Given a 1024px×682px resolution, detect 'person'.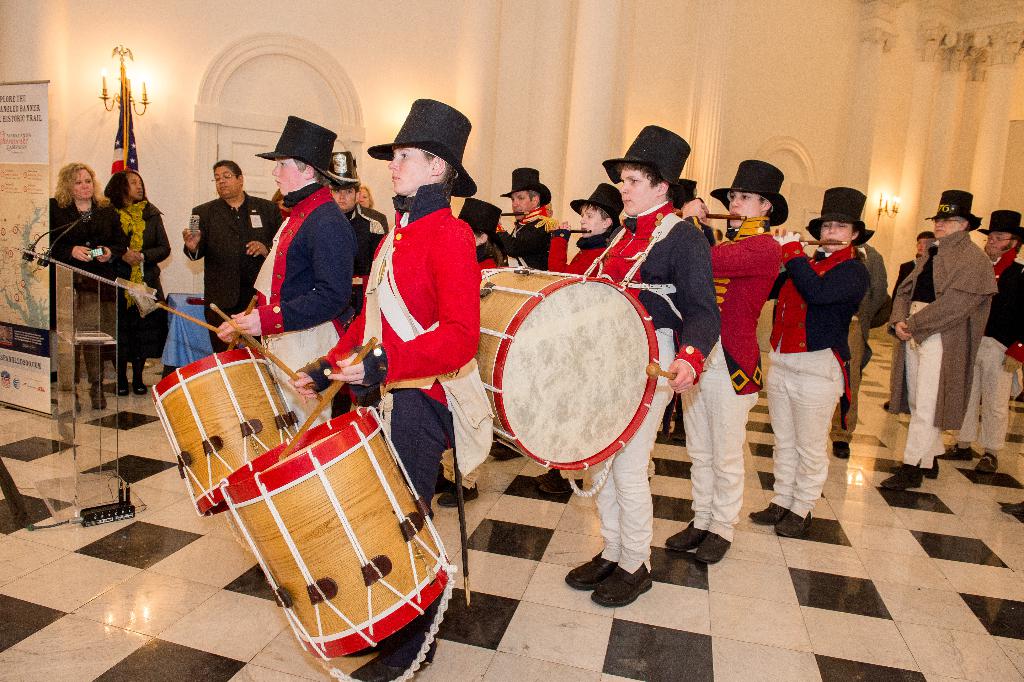
49, 163, 131, 407.
